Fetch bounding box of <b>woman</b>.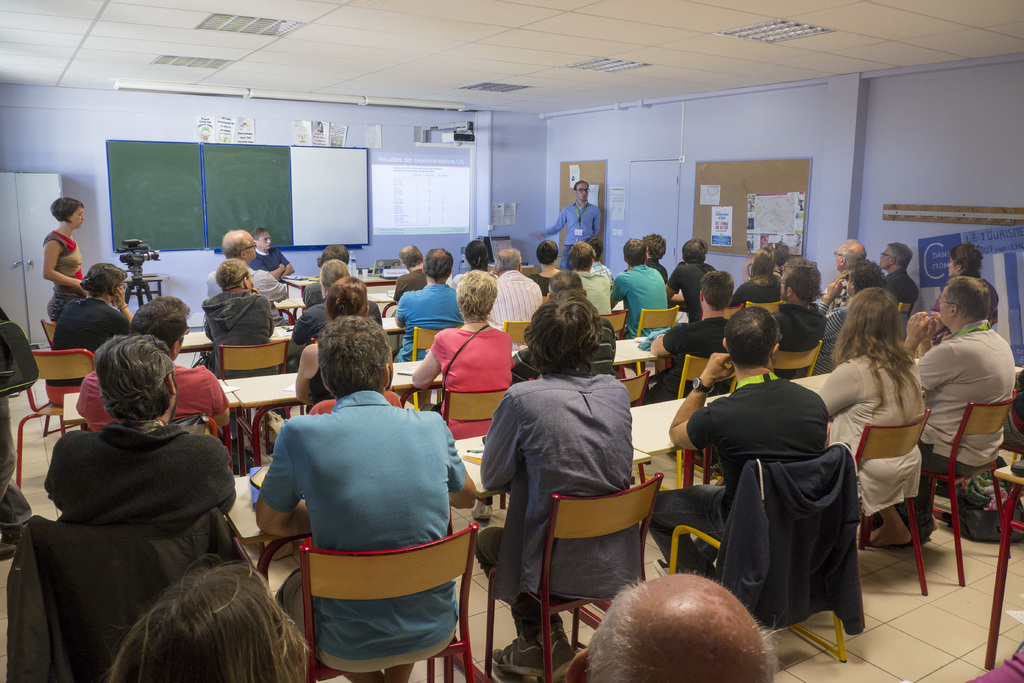
Bbox: box(760, 244, 781, 275).
